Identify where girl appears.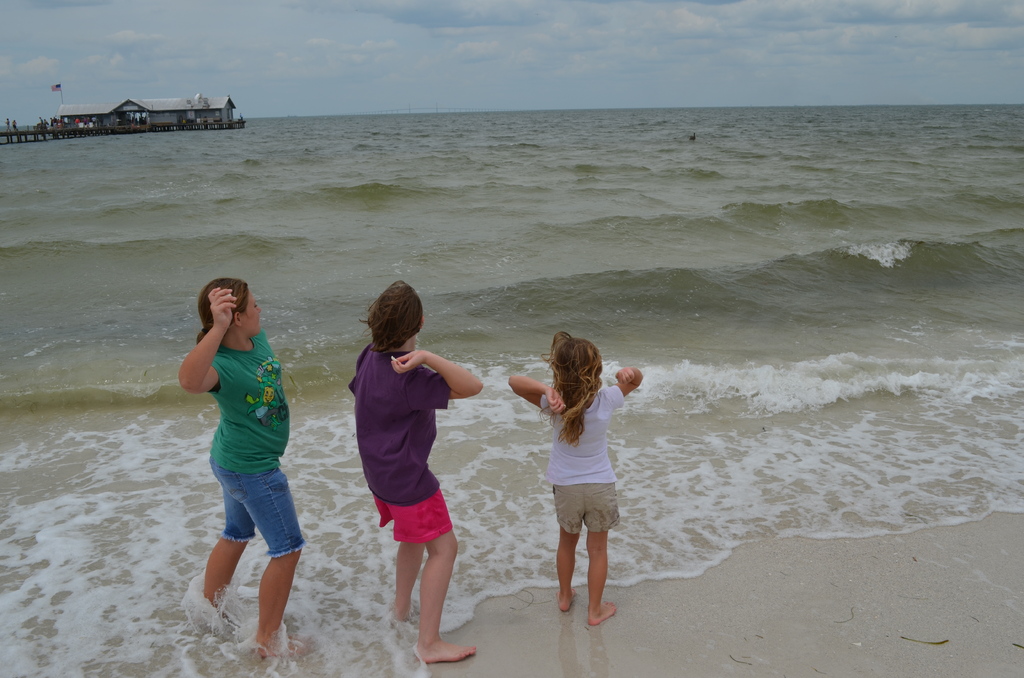
Appears at {"x1": 355, "y1": 287, "x2": 481, "y2": 662}.
